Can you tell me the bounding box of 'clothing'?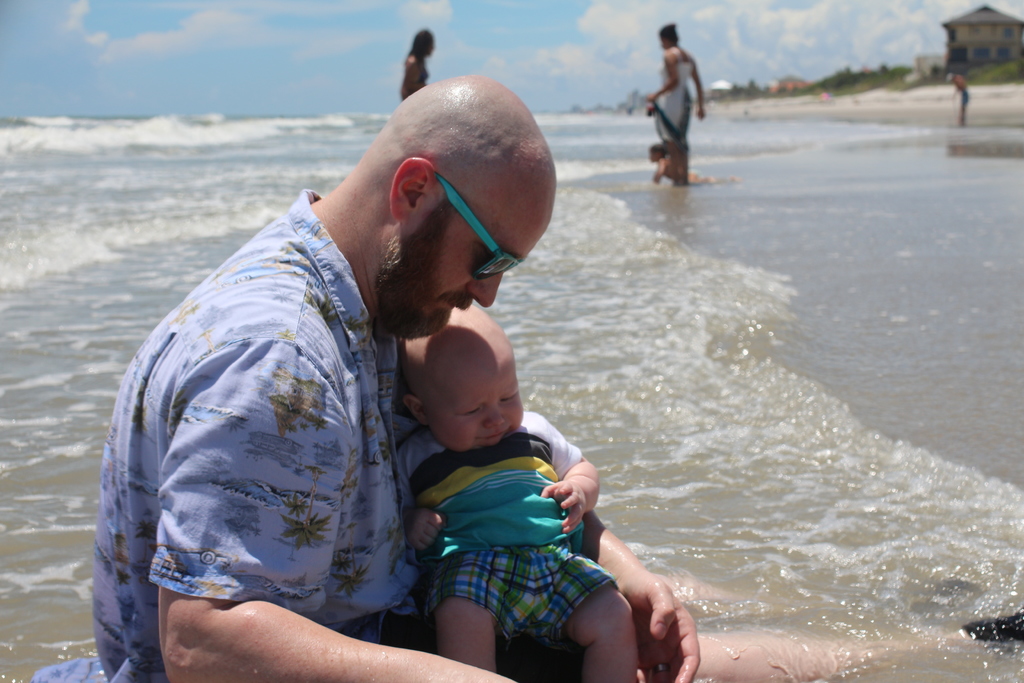
l=396, t=429, r=584, b=545.
